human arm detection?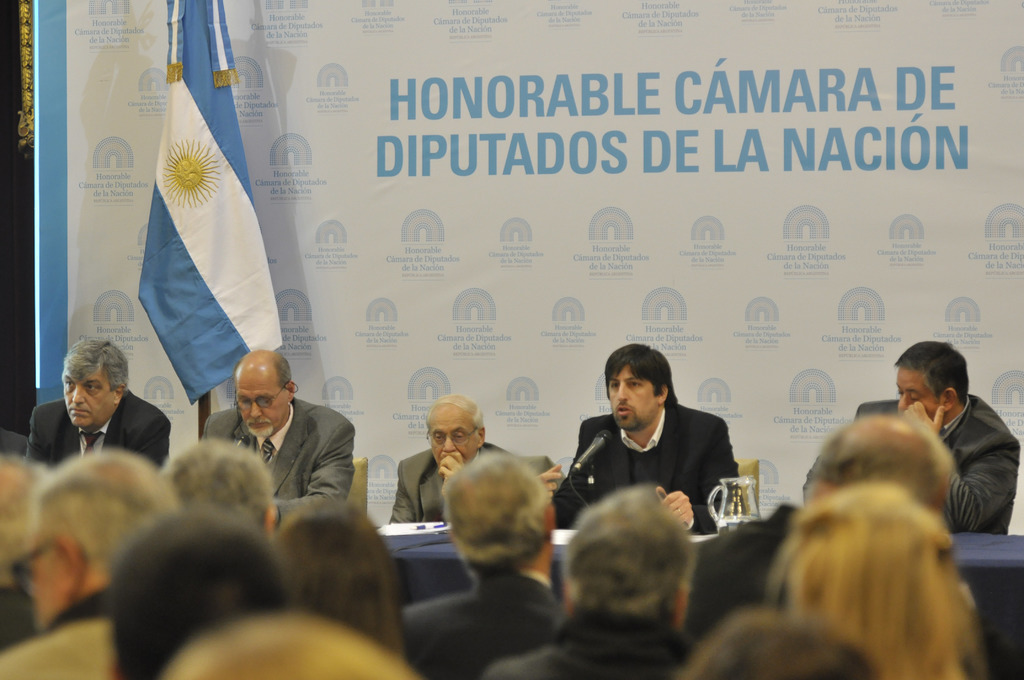
l=933, t=431, r=995, b=537
